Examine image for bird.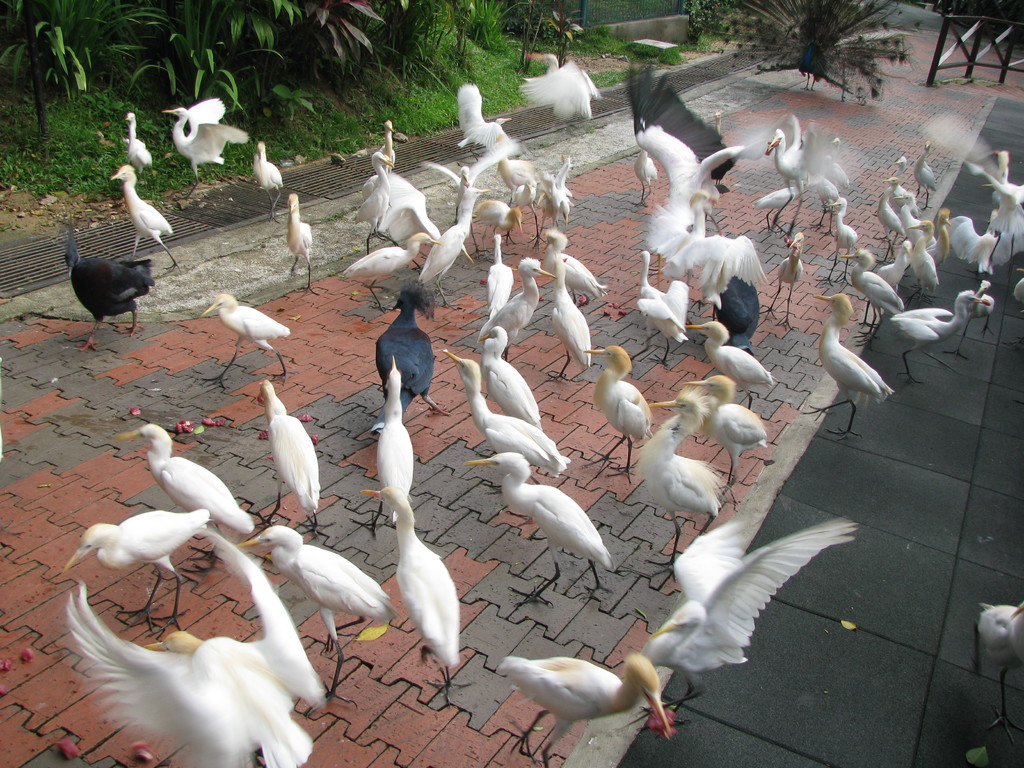
Examination result: locate(644, 514, 859, 700).
